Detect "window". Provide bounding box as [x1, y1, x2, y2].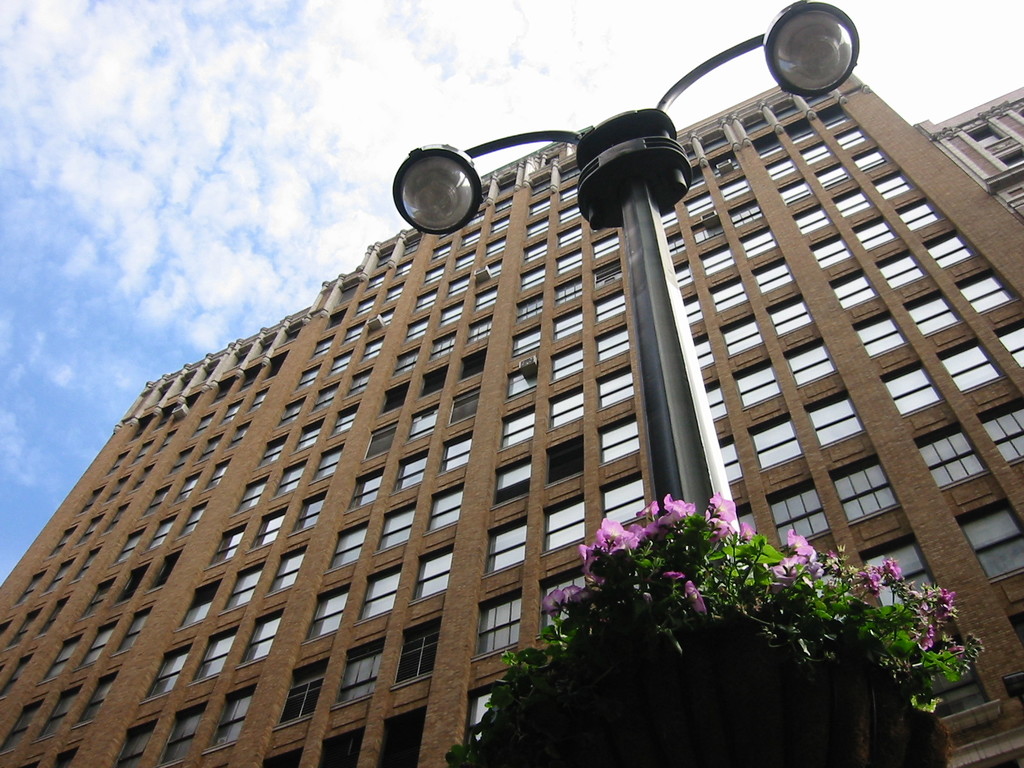
[826, 450, 903, 524].
